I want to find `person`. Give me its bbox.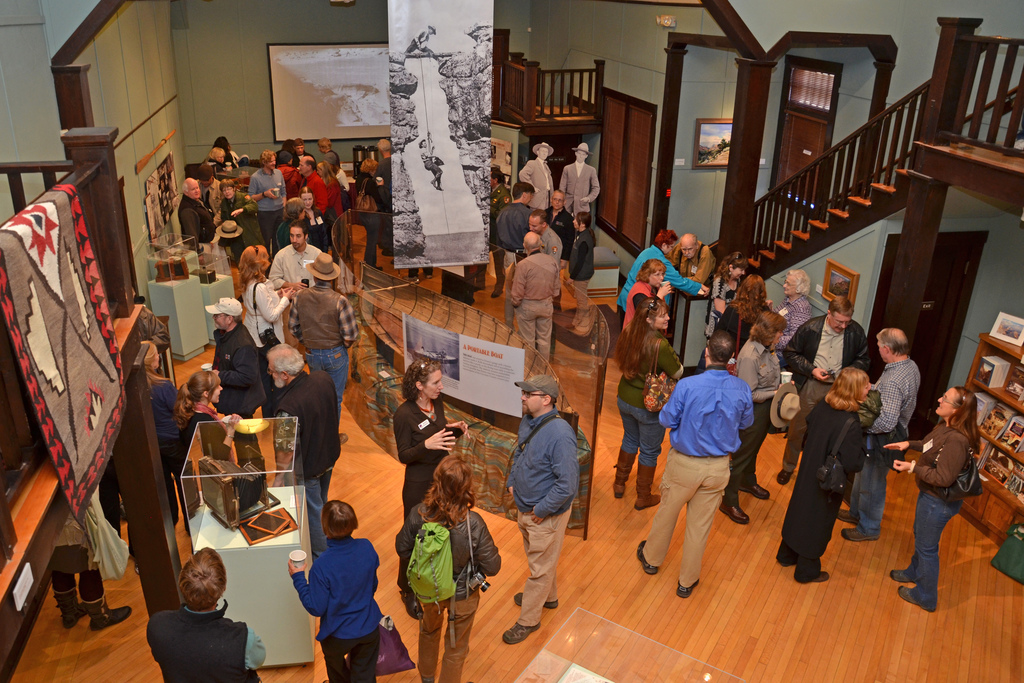
locate(543, 192, 577, 276).
